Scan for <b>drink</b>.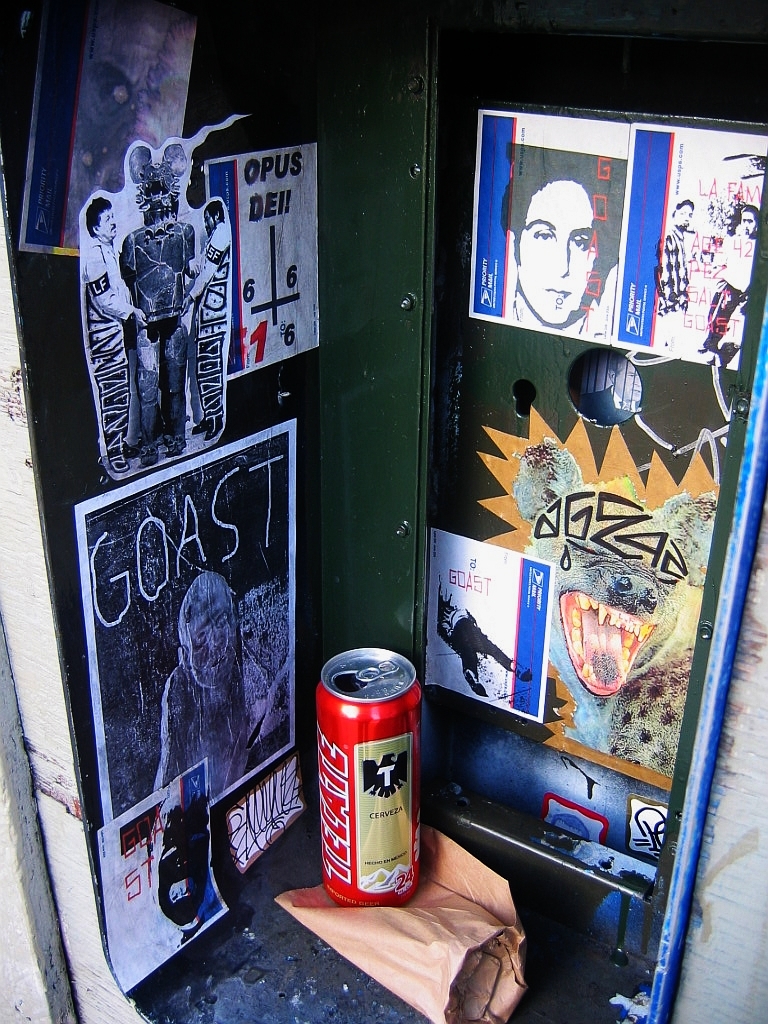
Scan result: rect(311, 649, 423, 908).
